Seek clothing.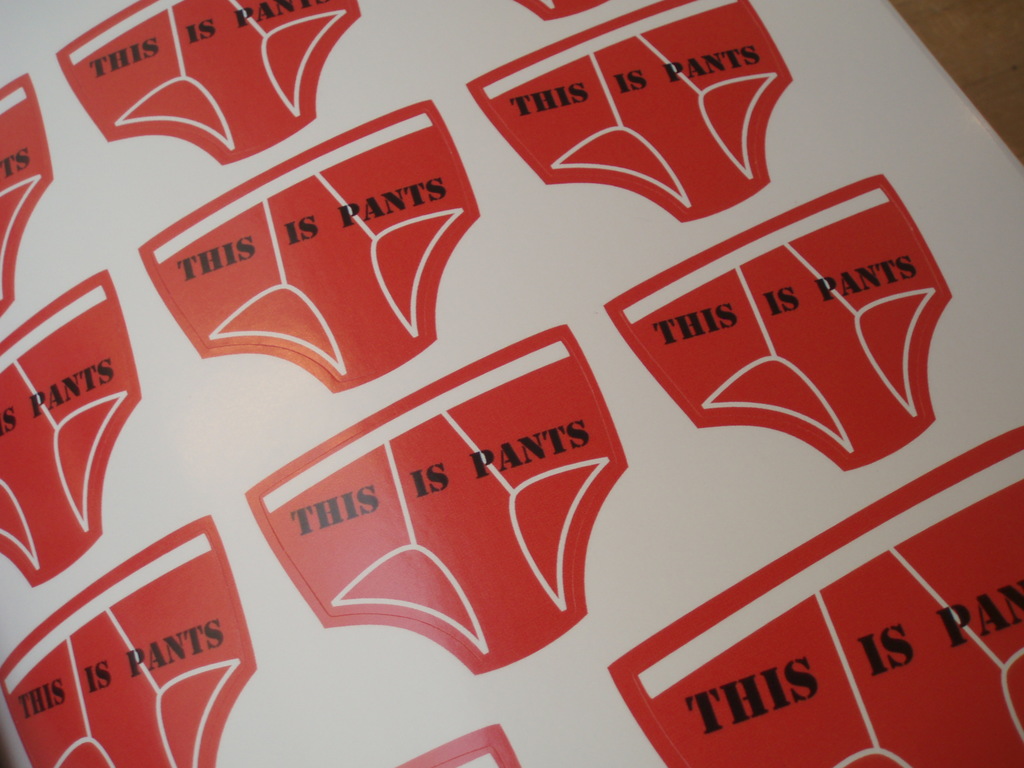
box=[467, 0, 801, 220].
